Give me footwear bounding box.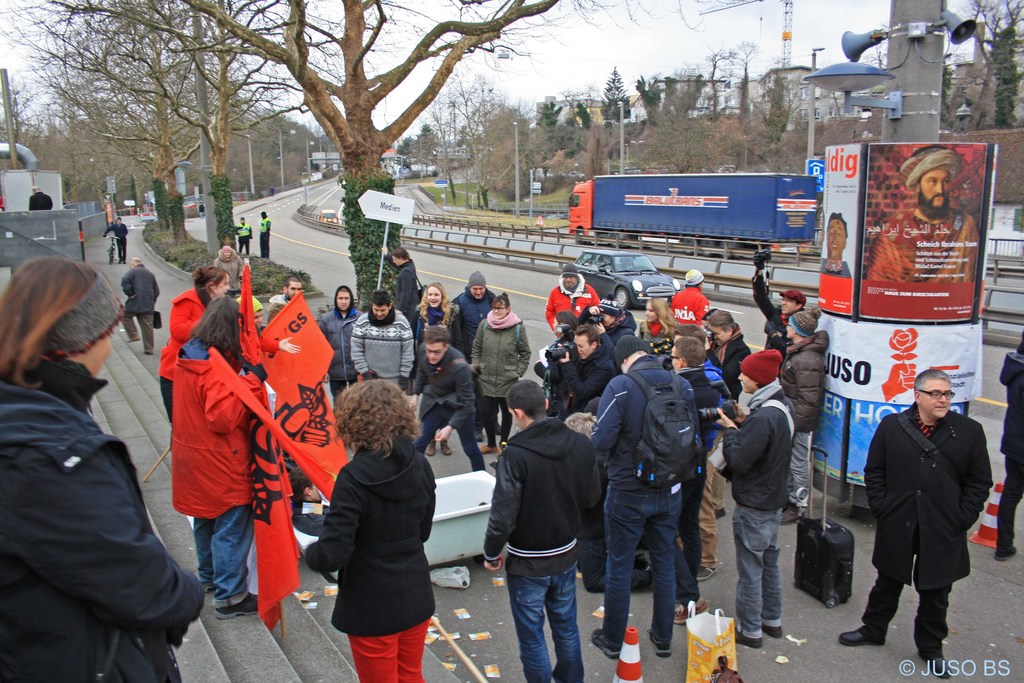
(left=472, top=431, right=486, bottom=445).
